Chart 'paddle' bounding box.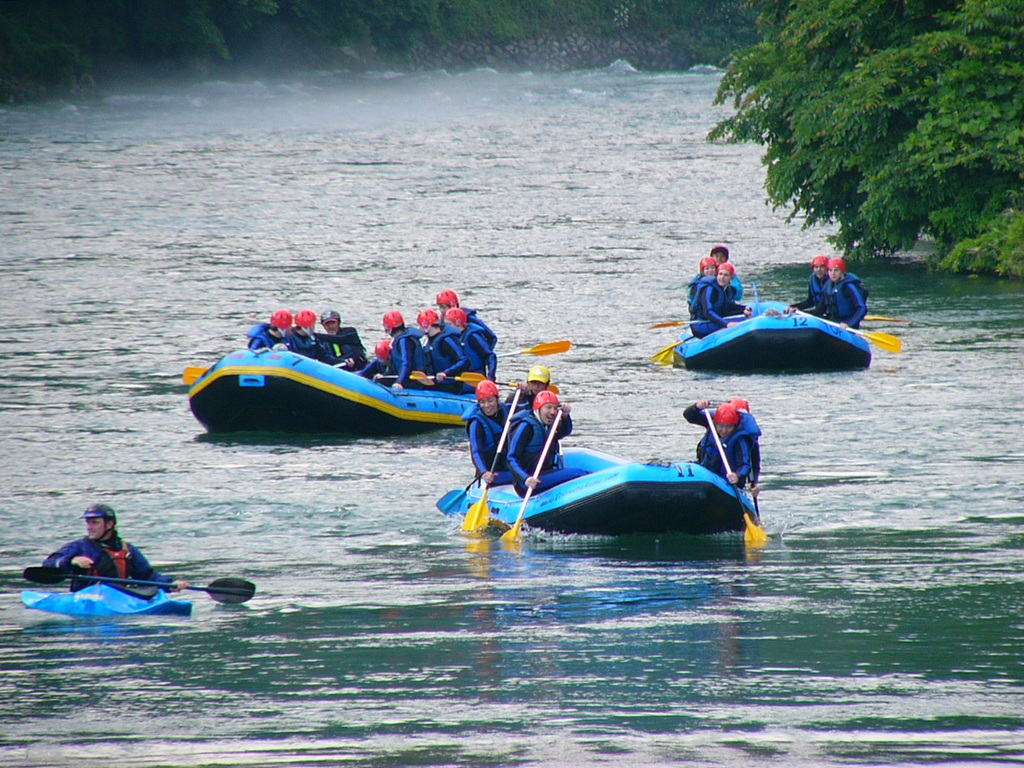
Charted: 2:501:276:617.
